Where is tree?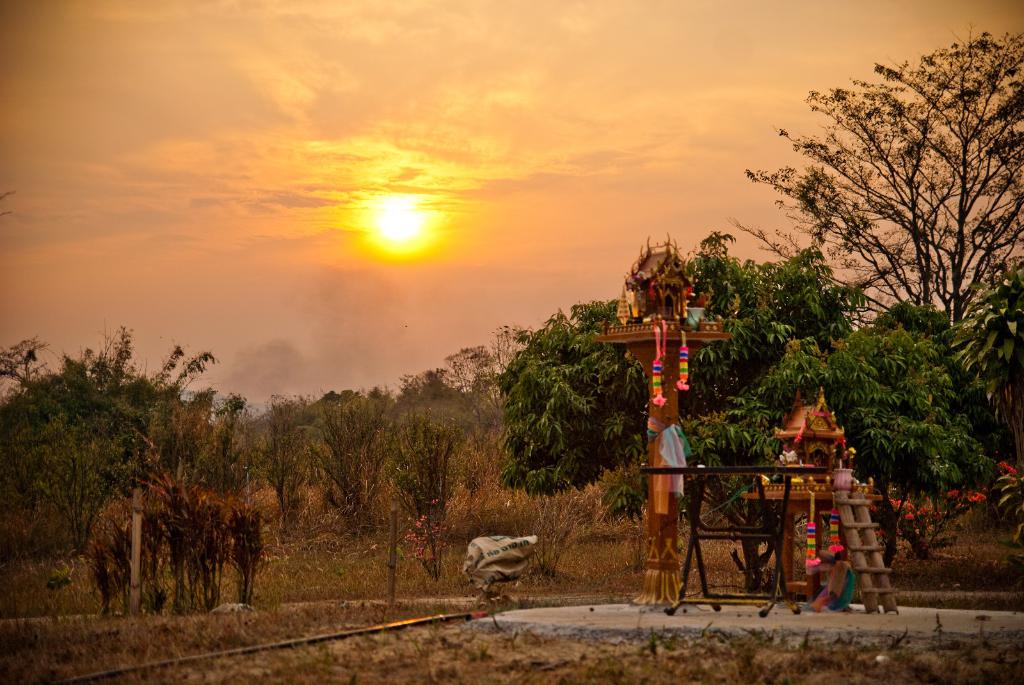
bbox(376, 396, 481, 577).
